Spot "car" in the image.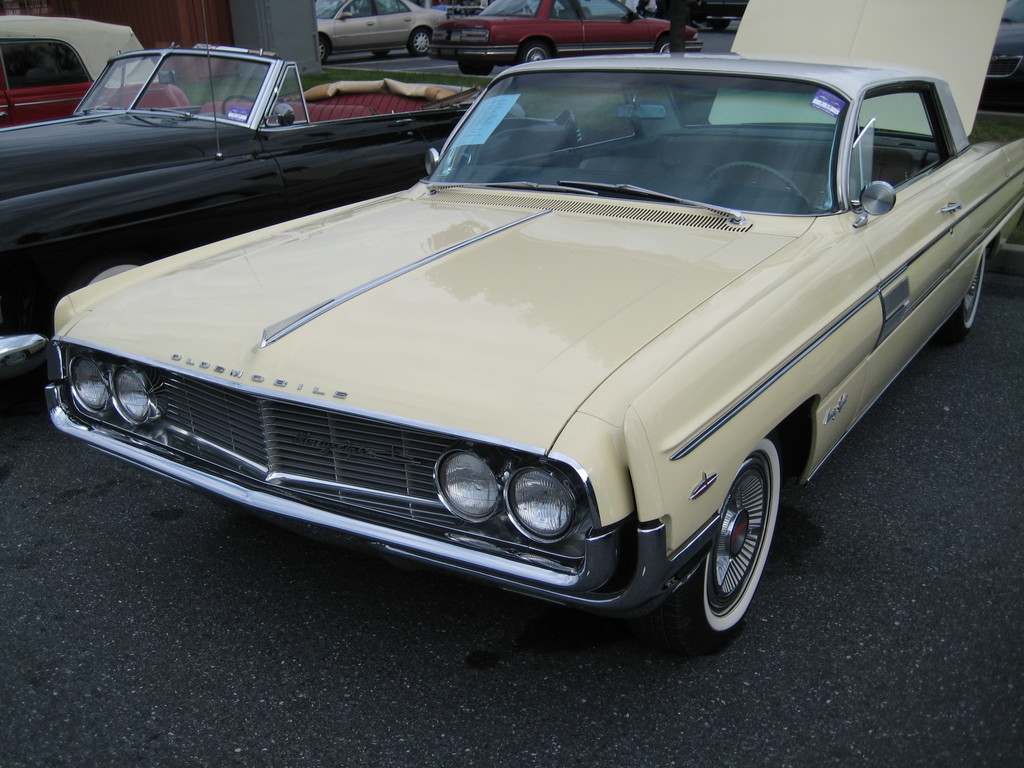
"car" found at bbox=(427, 0, 702, 79).
